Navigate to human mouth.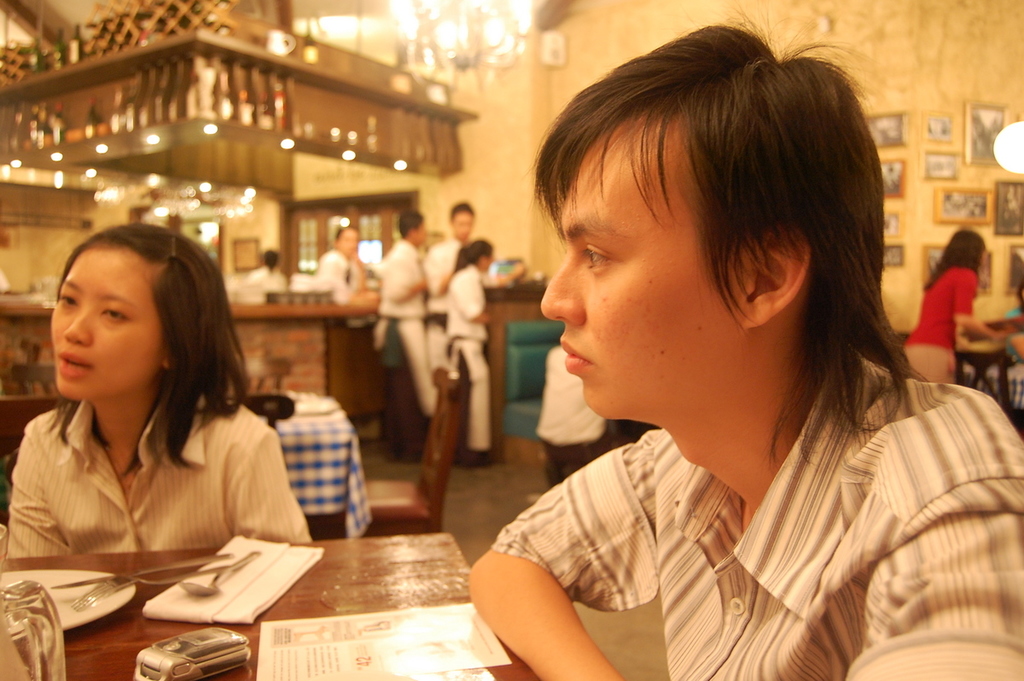
Navigation target: Rect(56, 351, 94, 381).
